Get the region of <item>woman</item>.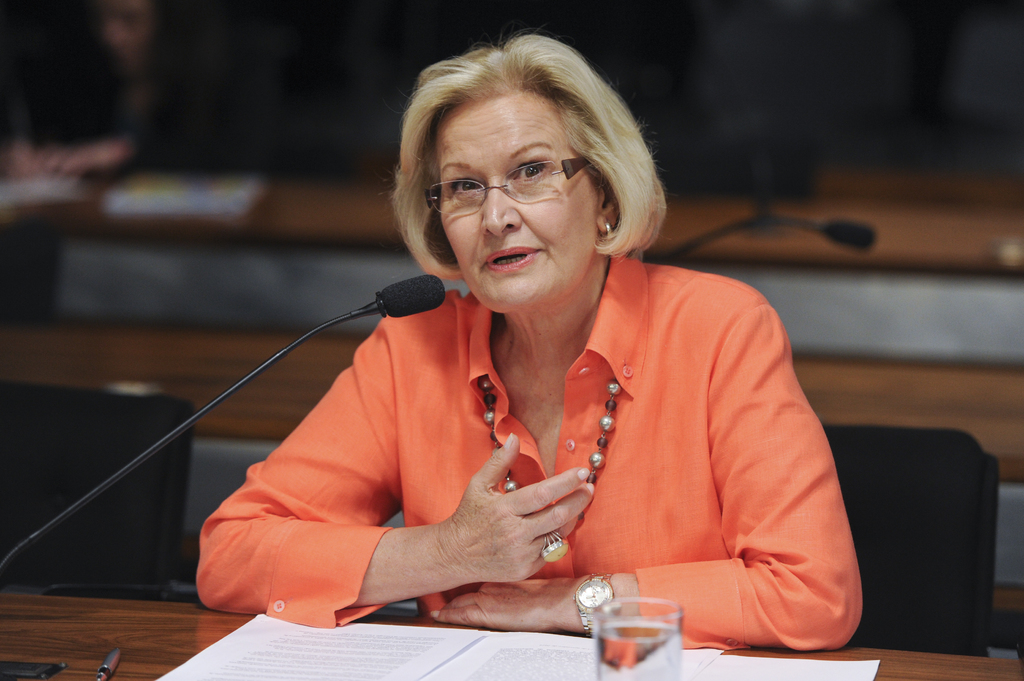
left=186, top=27, right=868, bottom=652.
